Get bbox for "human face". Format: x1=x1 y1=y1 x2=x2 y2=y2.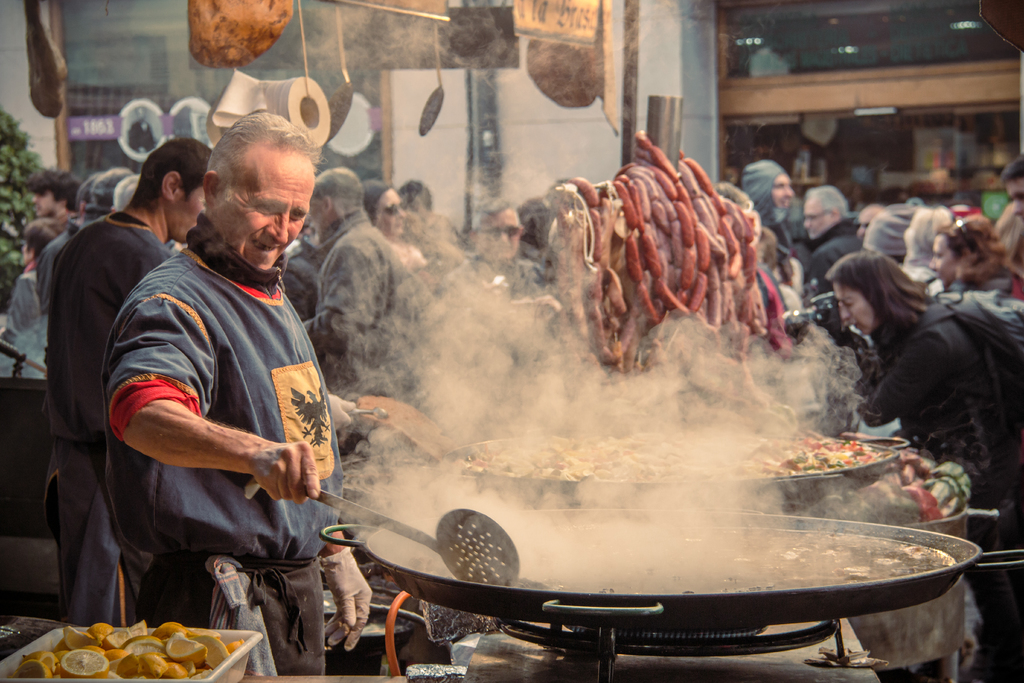
x1=168 y1=185 x2=207 y2=238.
